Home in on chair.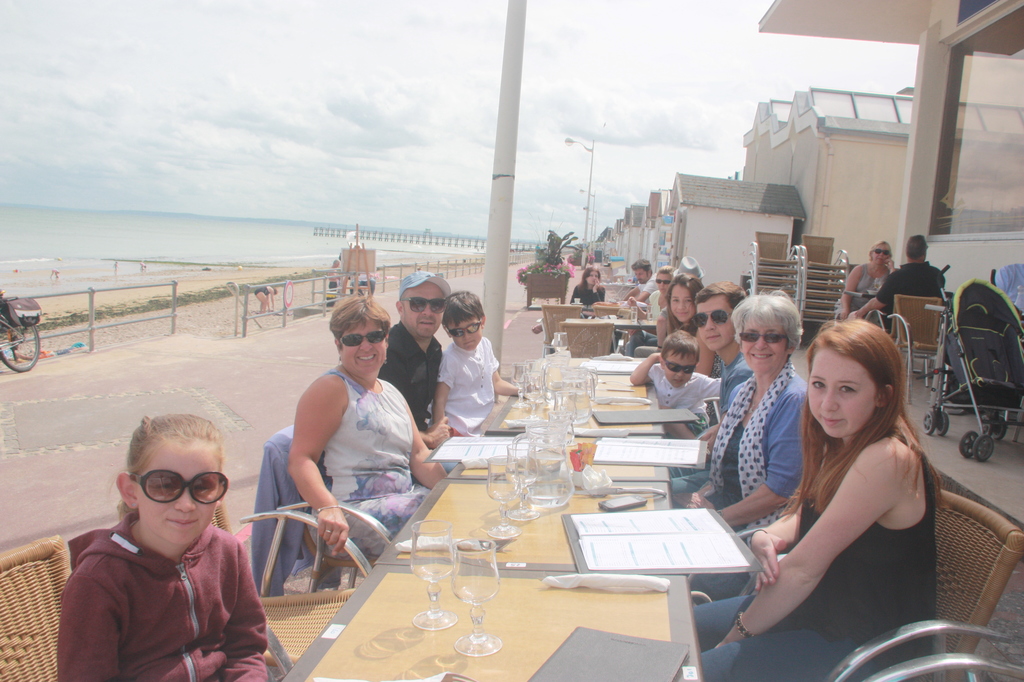
Homed in at [540,302,584,357].
